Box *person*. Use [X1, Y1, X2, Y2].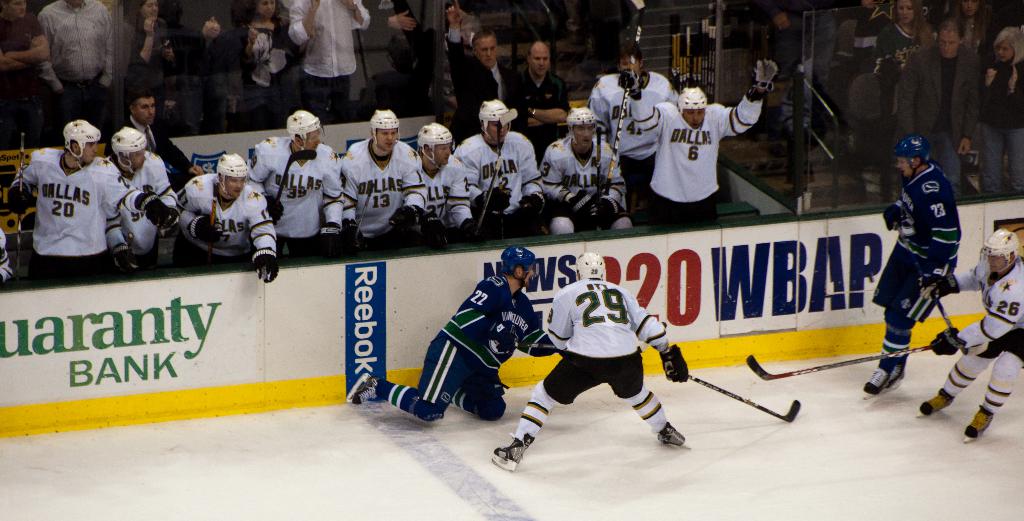
[276, 0, 373, 116].
